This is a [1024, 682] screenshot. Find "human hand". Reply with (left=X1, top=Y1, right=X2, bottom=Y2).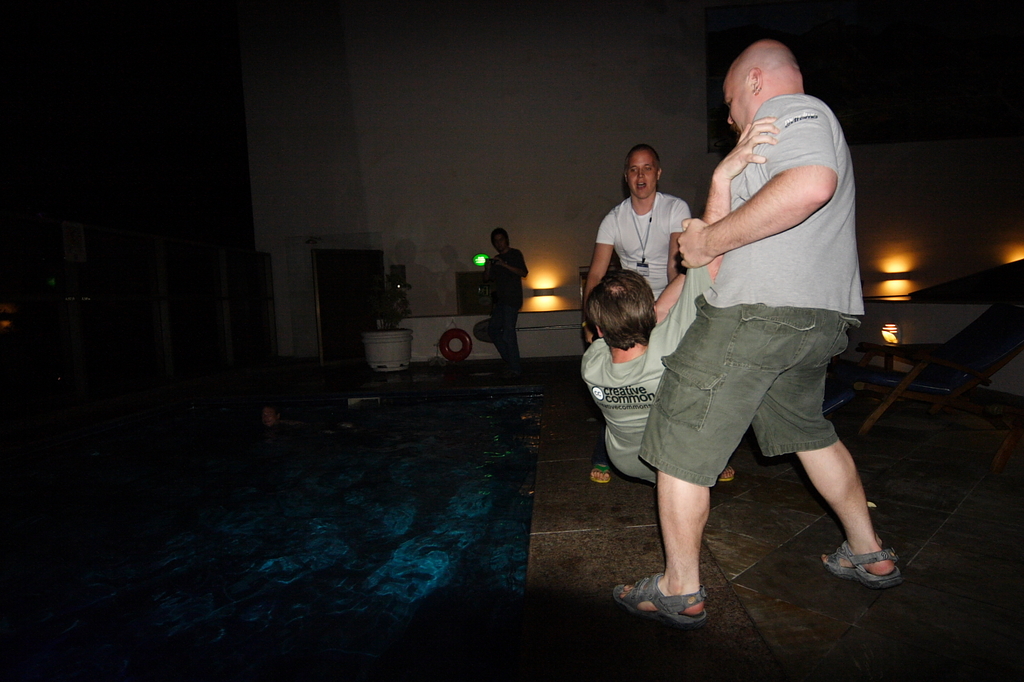
(left=674, top=213, right=714, bottom=269).
